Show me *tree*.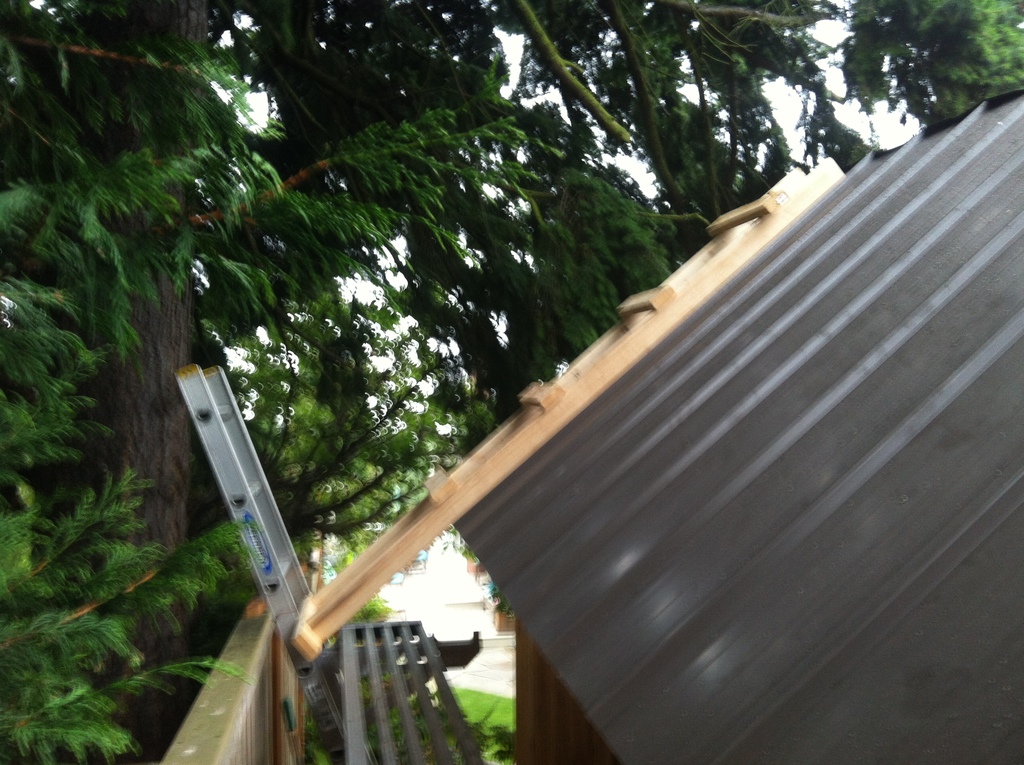
*tree* is here: locate(0, 0, 1023, 764).
